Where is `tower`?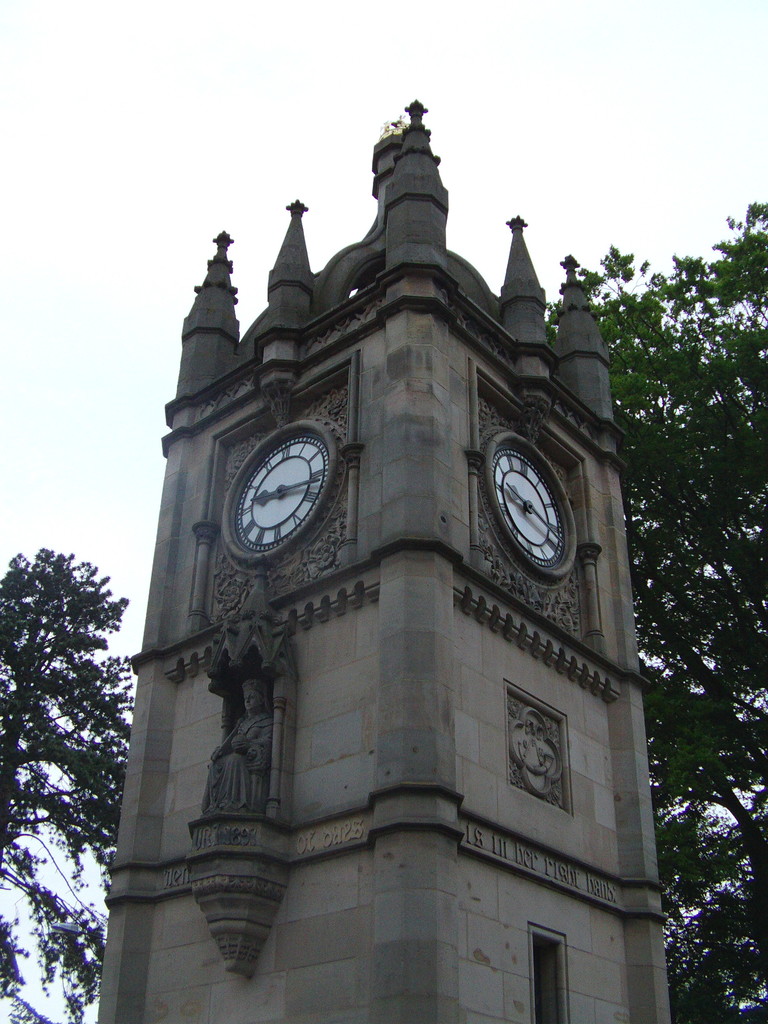
(92,97,678,1023).
